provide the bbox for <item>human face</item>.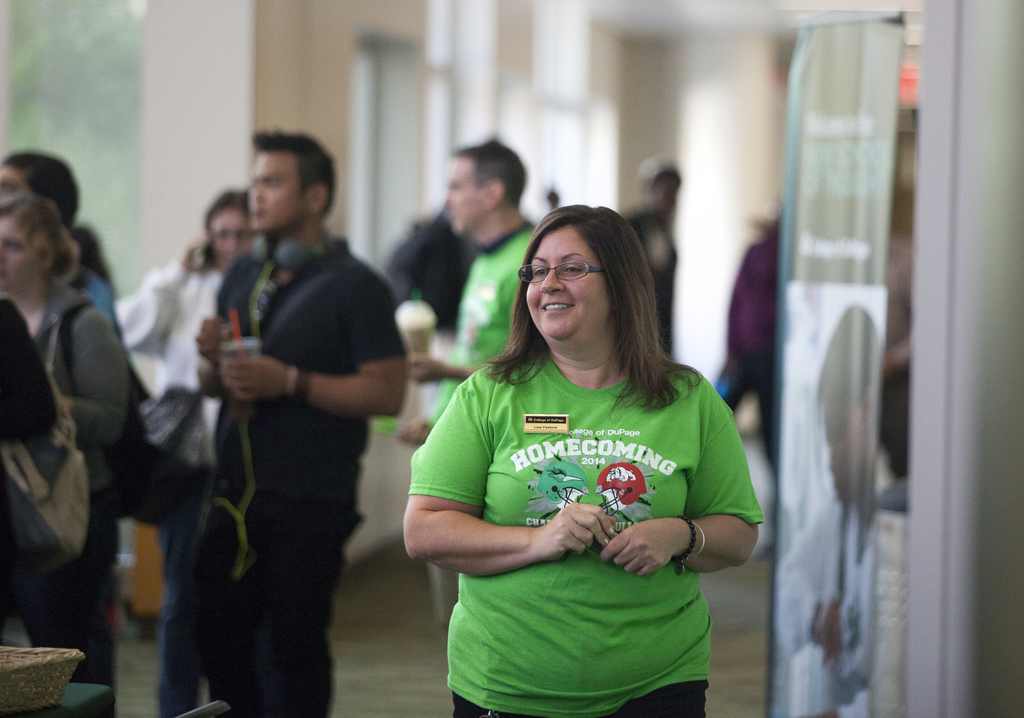
{"x1": 211, "y1": 209, "x2": 255, "y2": 265}.
